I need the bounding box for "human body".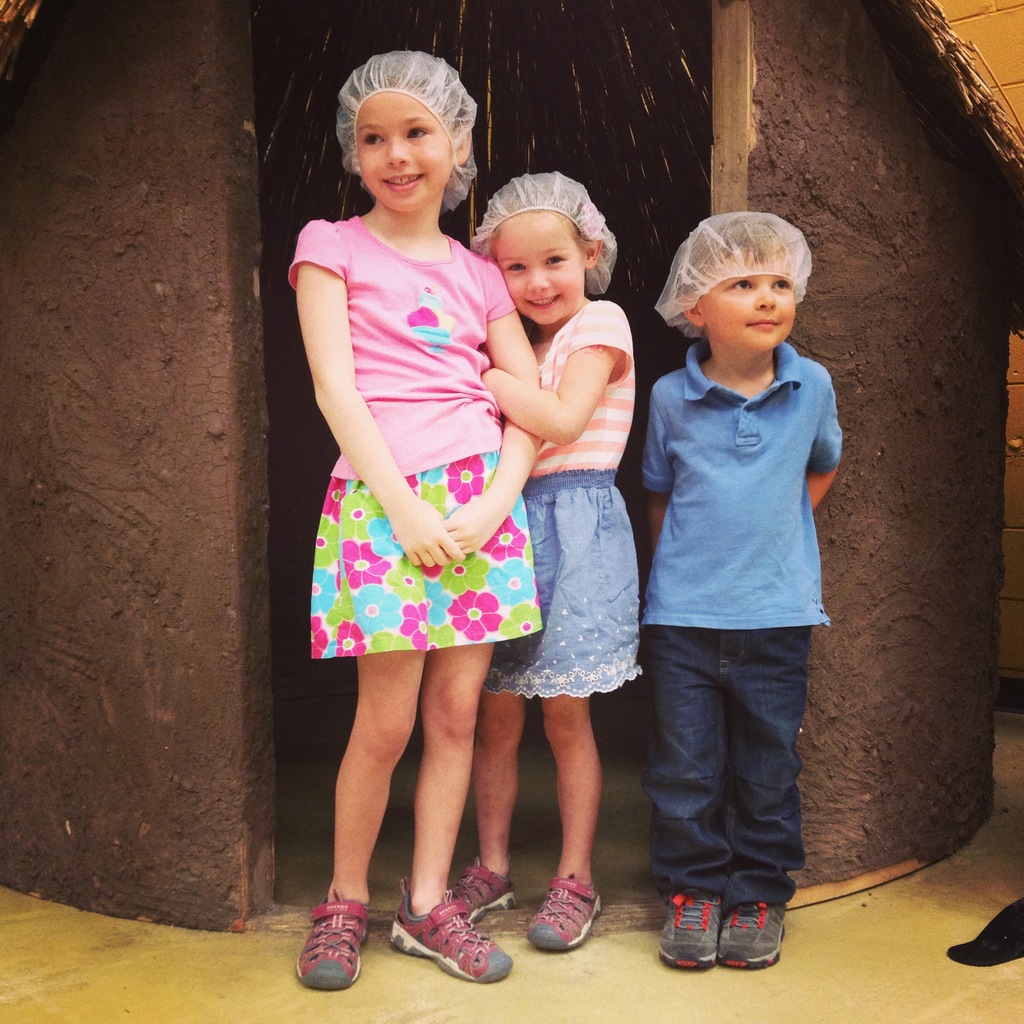
Here it is: [639,213,849,965].
